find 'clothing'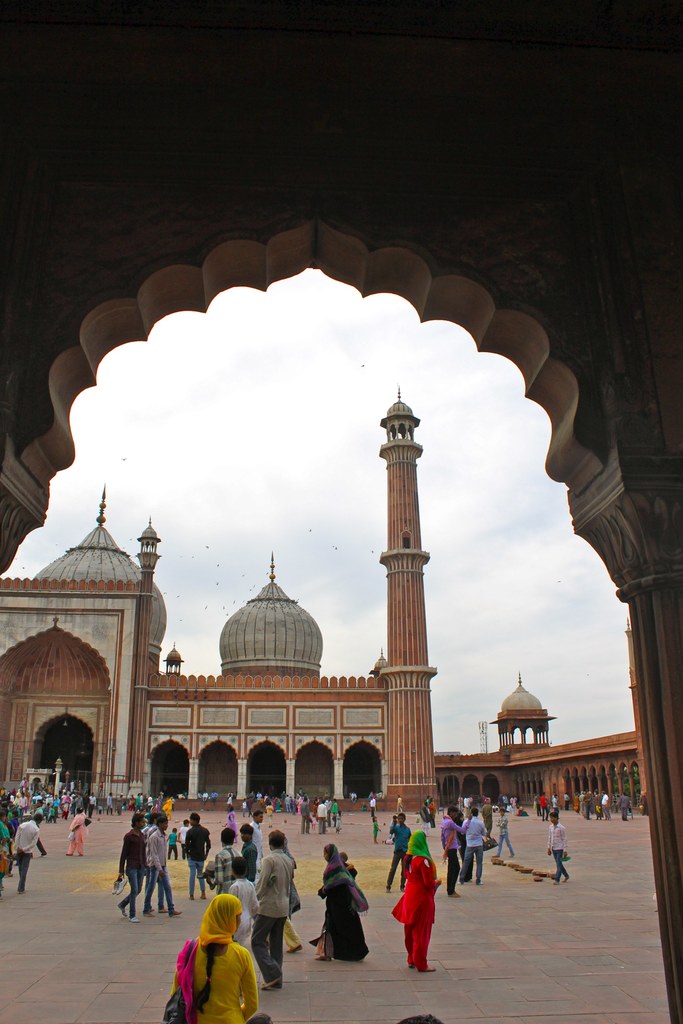
rect(618, 796, 637, 817)
